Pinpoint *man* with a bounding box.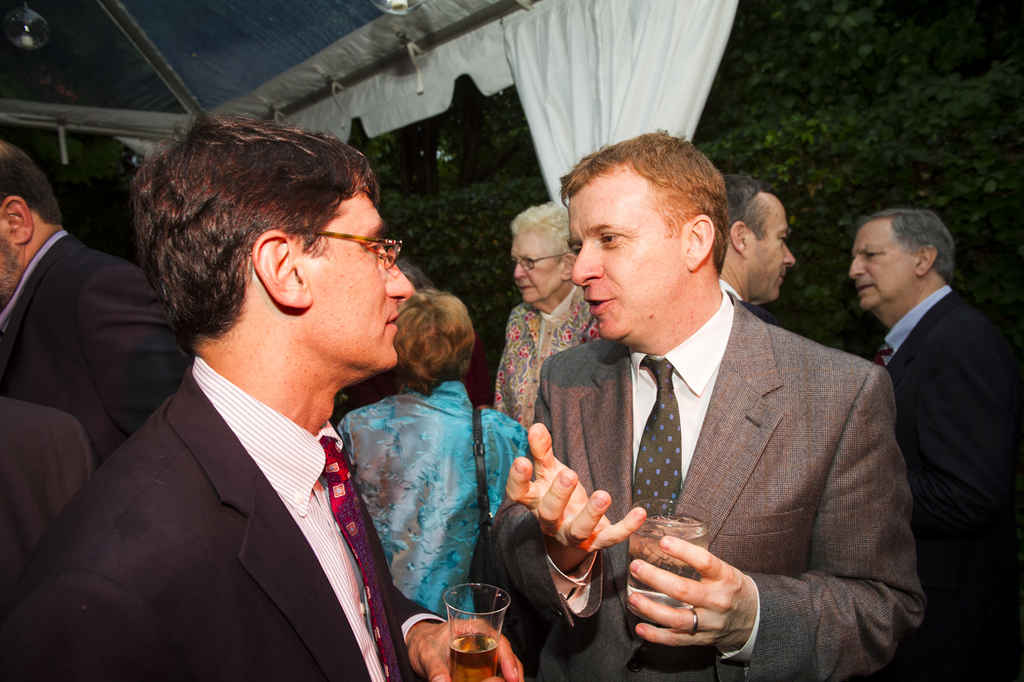
box(845, 203, 1023, 681).
